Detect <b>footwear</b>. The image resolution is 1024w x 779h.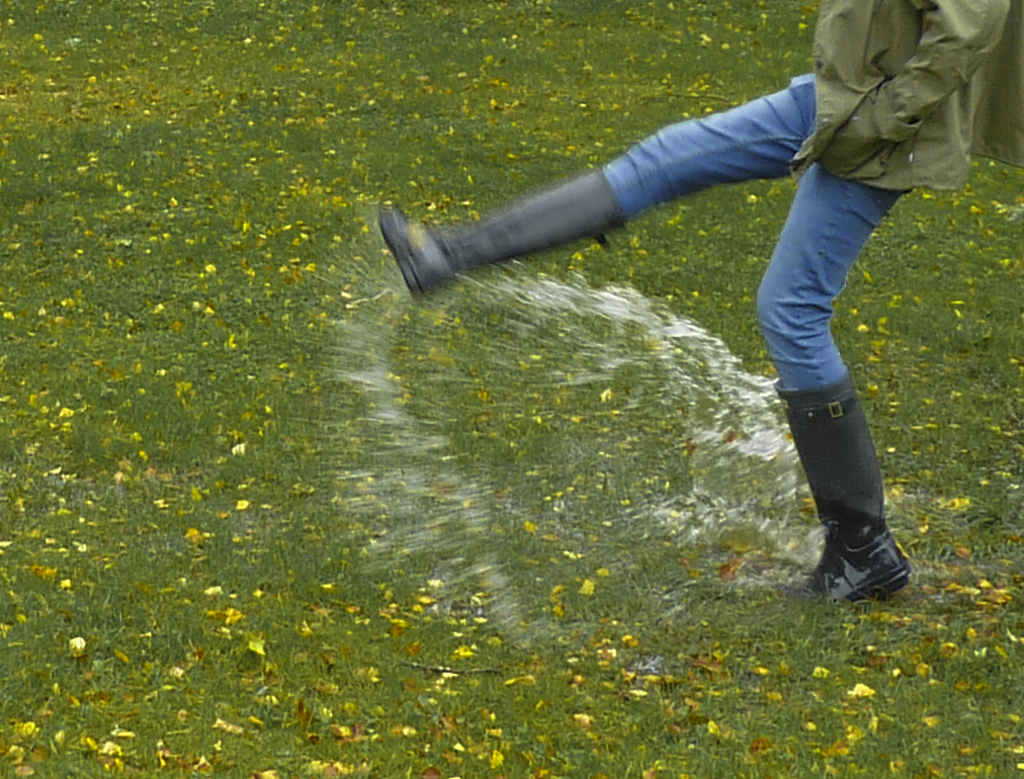
<region>773, 369, 918, 607</region>.
